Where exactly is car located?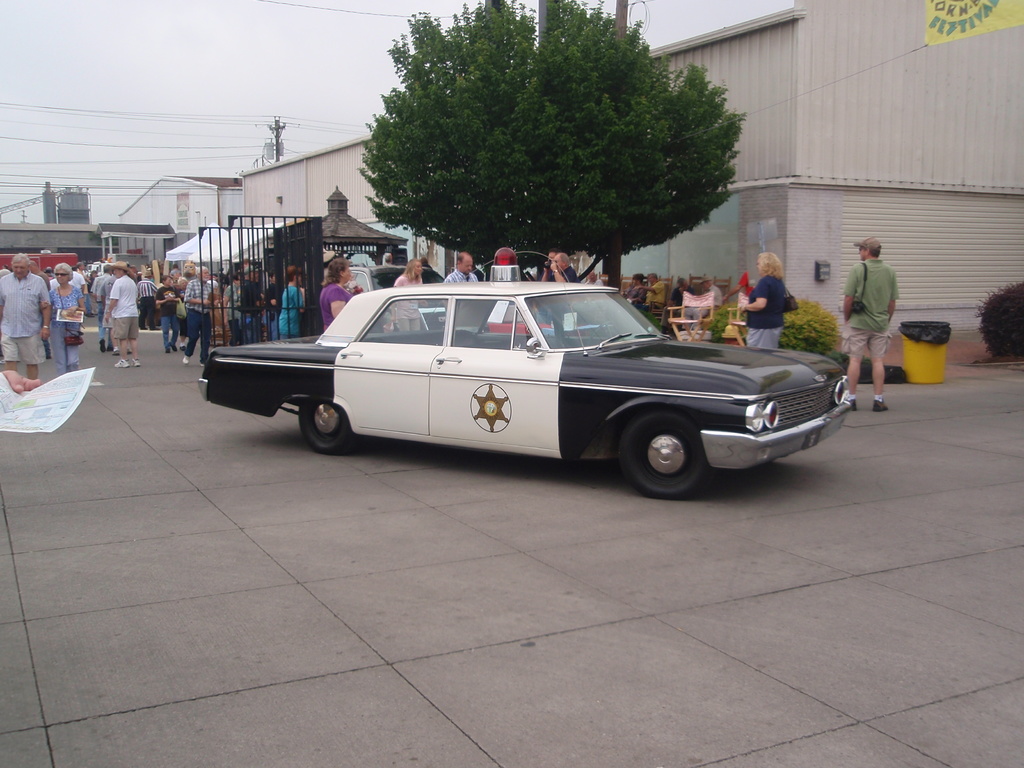
Its bounding box is 211:276:858:495.
